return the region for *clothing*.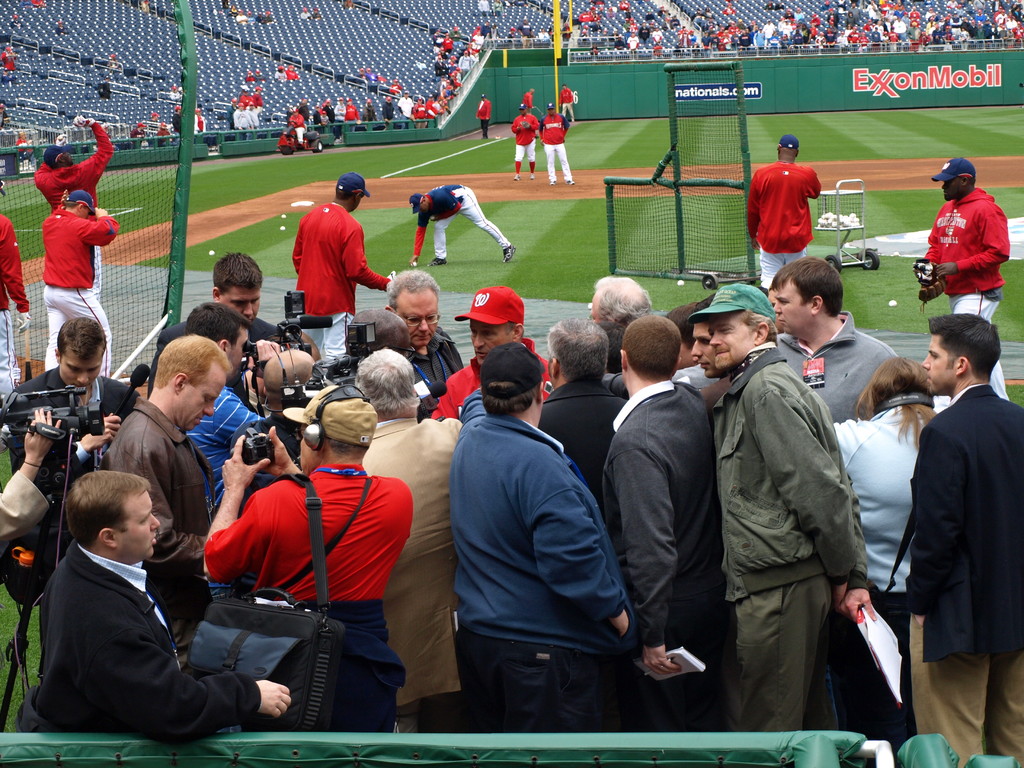
detection(255, 73, 266, 82).
